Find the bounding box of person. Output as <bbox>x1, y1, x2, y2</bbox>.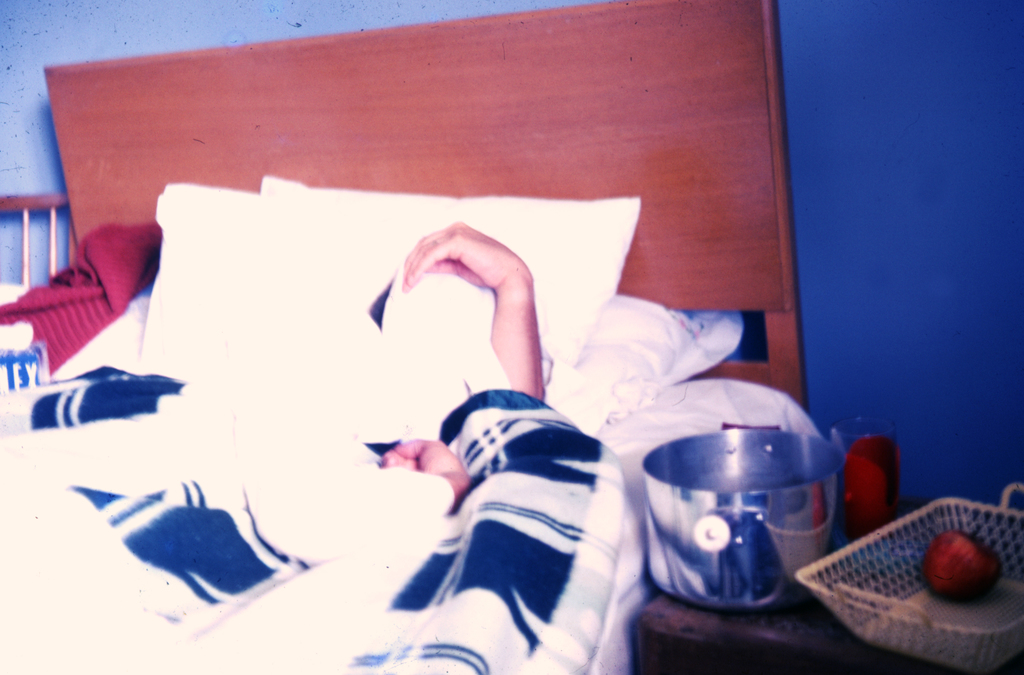
<bbox>374, 222, 564, 517</bbox>.
